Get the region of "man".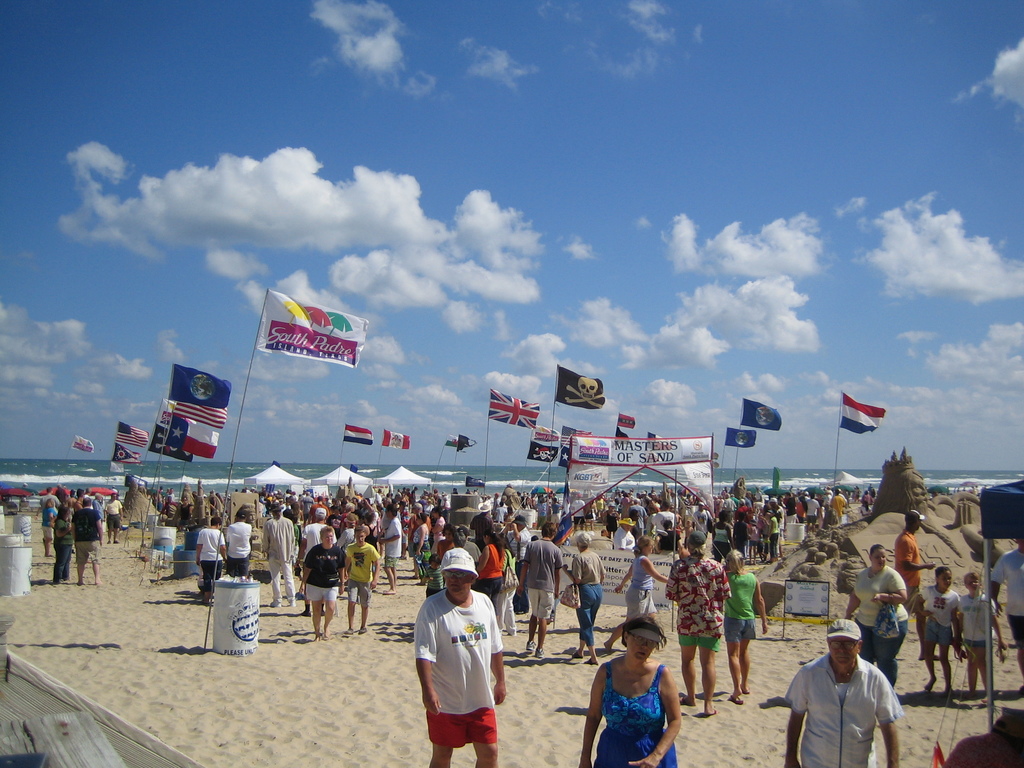
bbox=(260, 500, 301, 609).
